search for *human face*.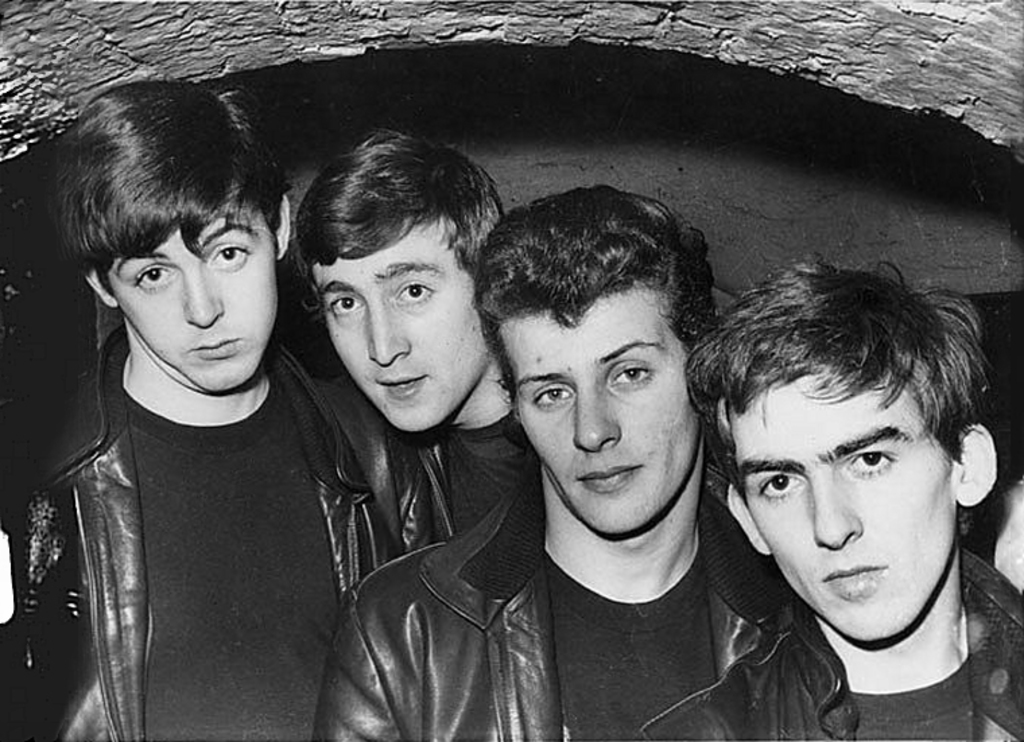
Found at bbox(503, 296, 694, 533).
